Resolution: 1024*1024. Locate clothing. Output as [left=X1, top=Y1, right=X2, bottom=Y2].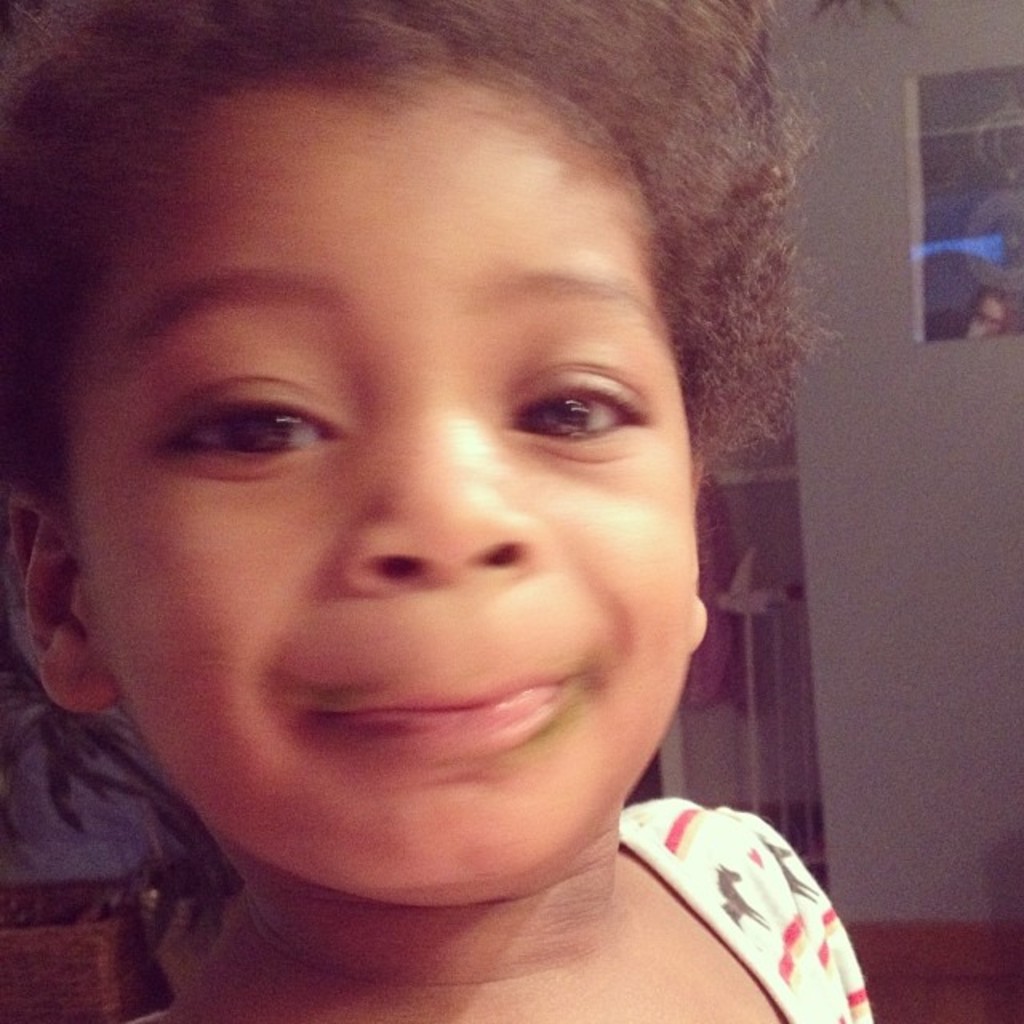
[left=30, top=782, right=878, bottom=1022].
